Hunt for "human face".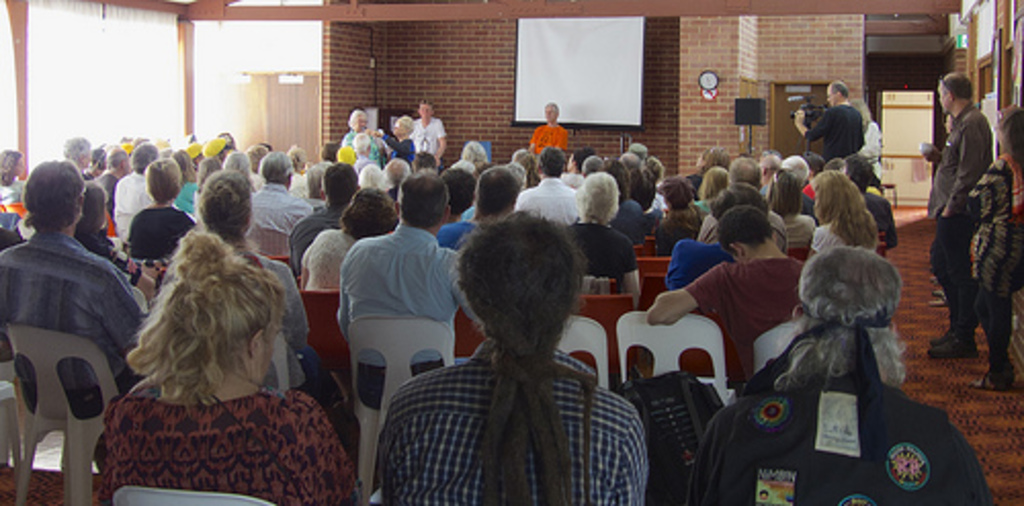
Hunted down at <region>350, 113, 365, 133</region>.
